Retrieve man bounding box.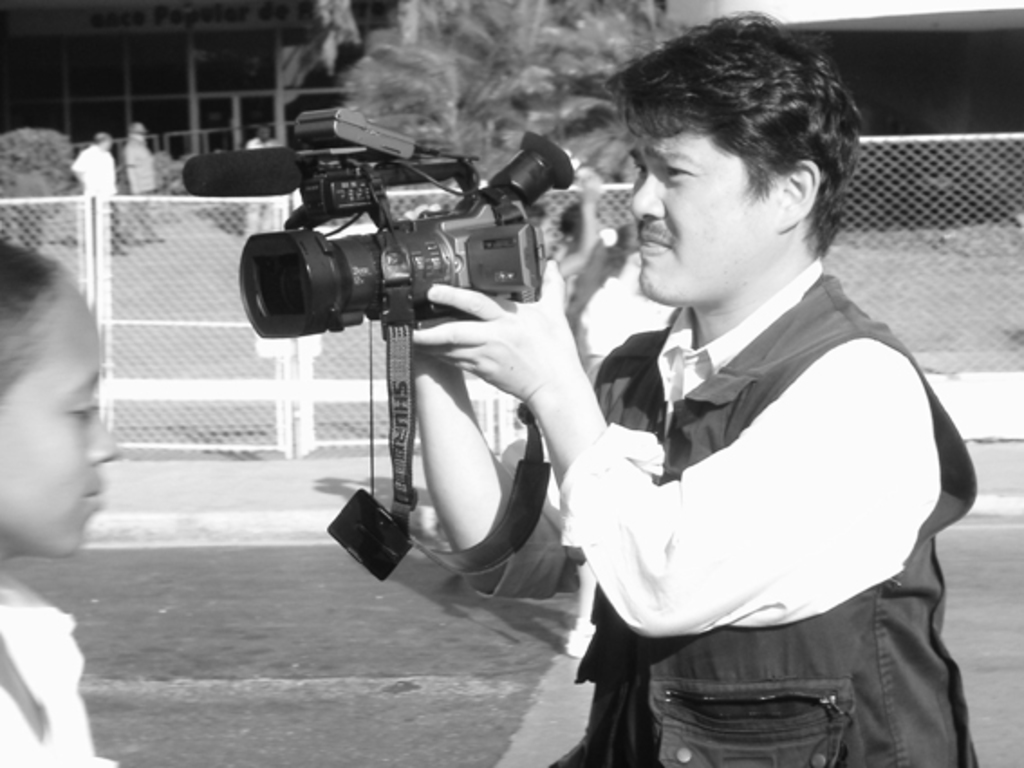
Bounding box: rect(513, 38, 977, 746).
